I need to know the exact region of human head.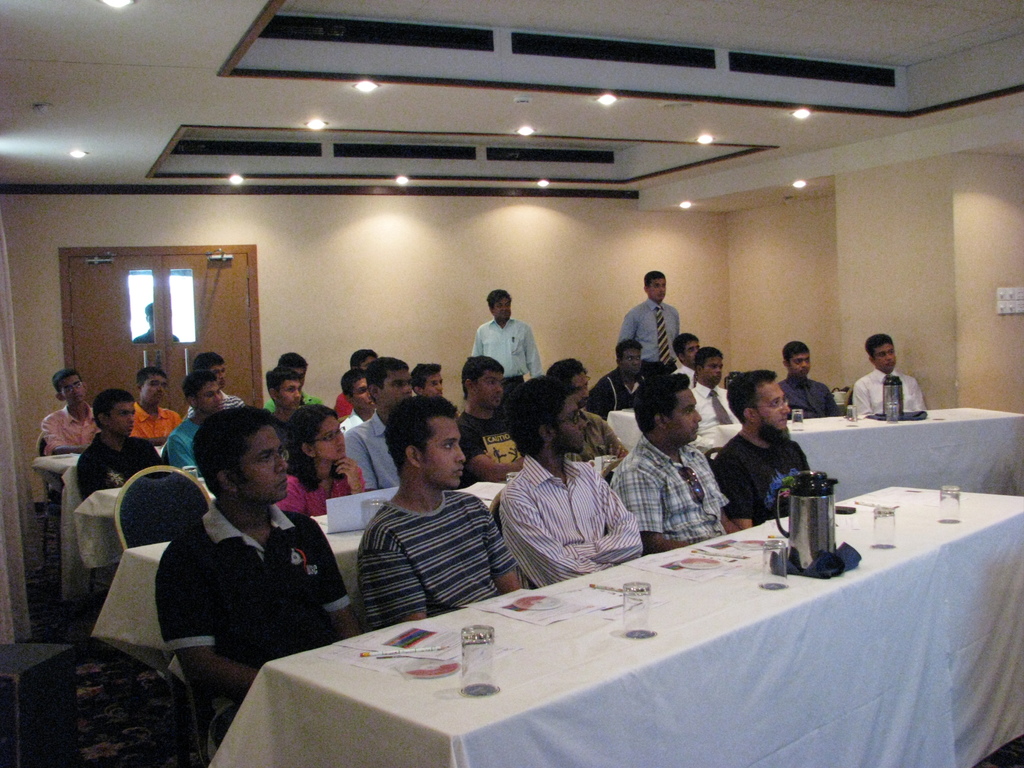
Region: box=[267, 364, 304, 409].
